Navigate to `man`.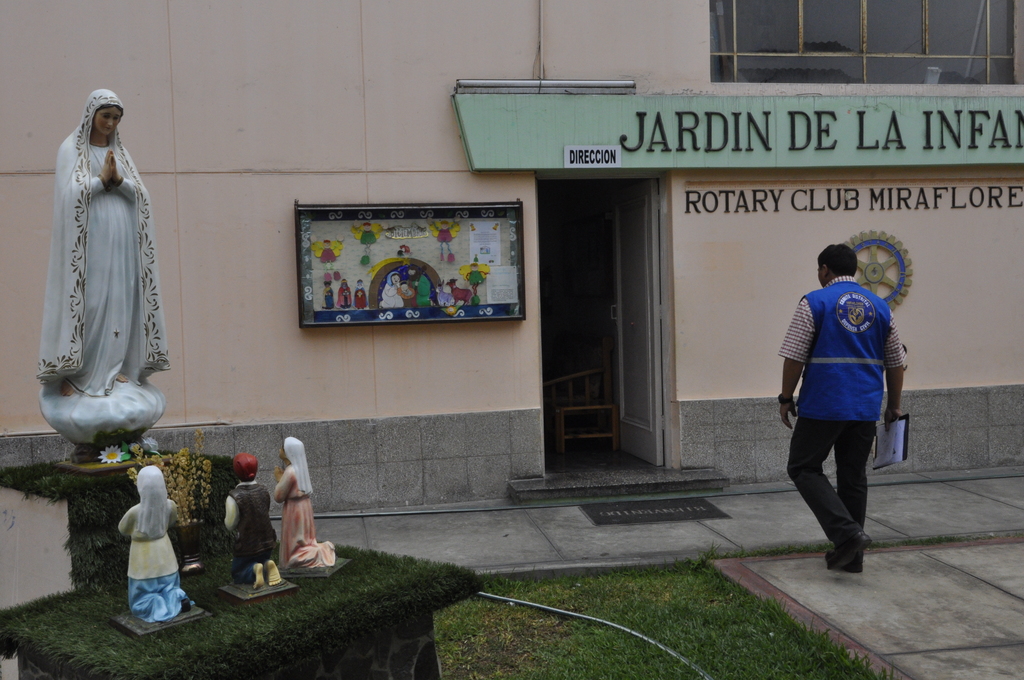
Navigation target: bbox=(781, 237, 915, 580).
